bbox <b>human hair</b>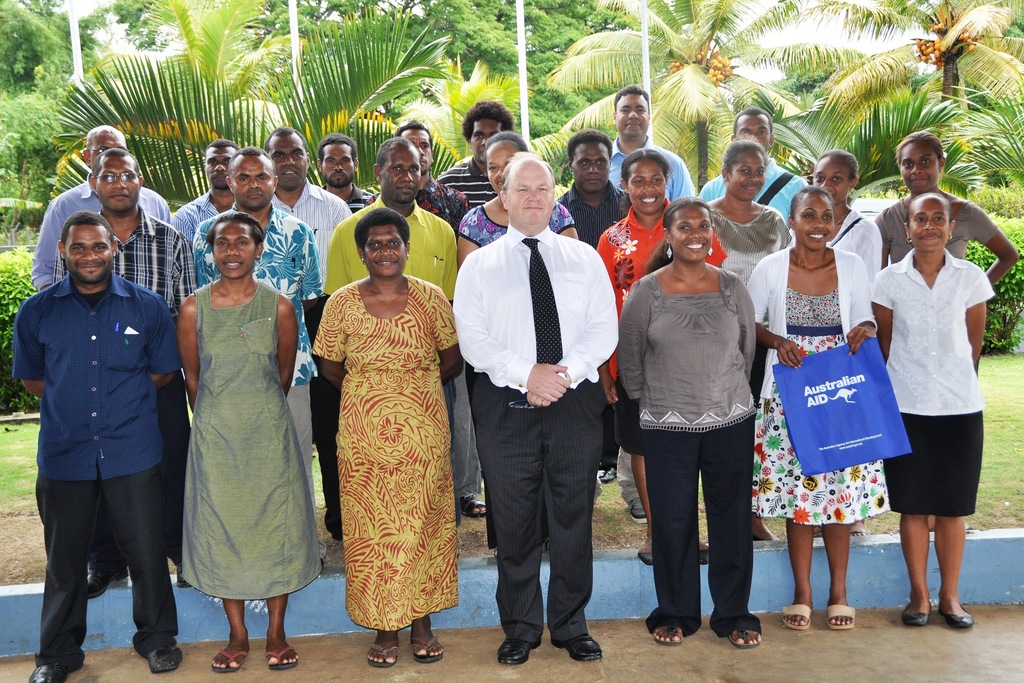
left=396, top=122, right=433, bottom=155
